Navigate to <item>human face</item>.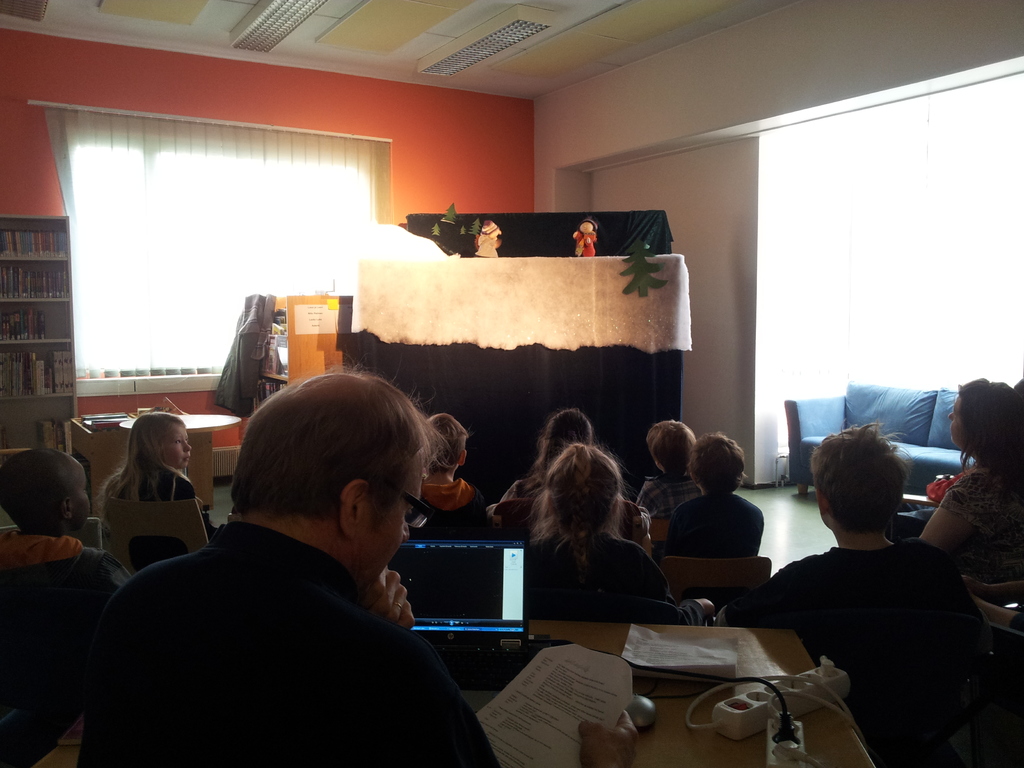
Navigation target: <bbox>163, 424, 195, 470</bbox>.
